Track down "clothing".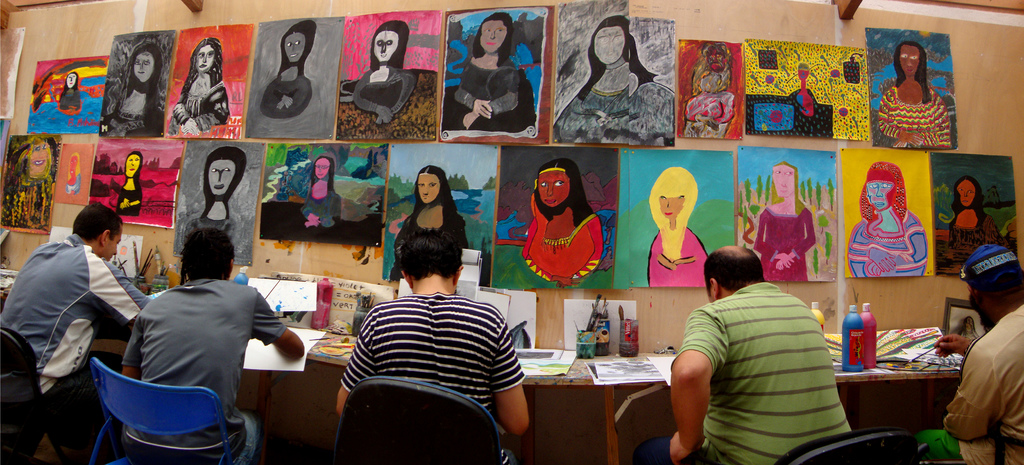
Tracked to box=[752, 204, 814, 281].
